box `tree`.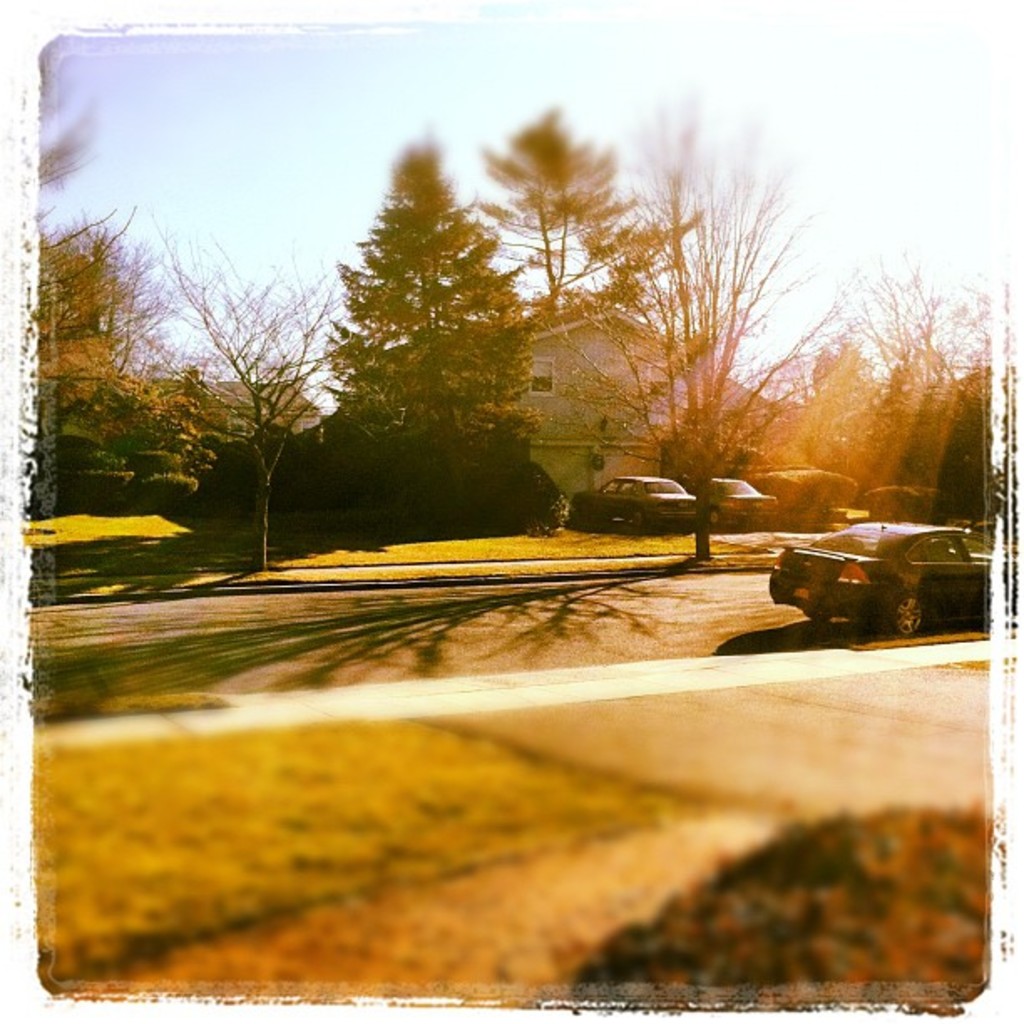
<region>326, 127, 569, 535</region>.
